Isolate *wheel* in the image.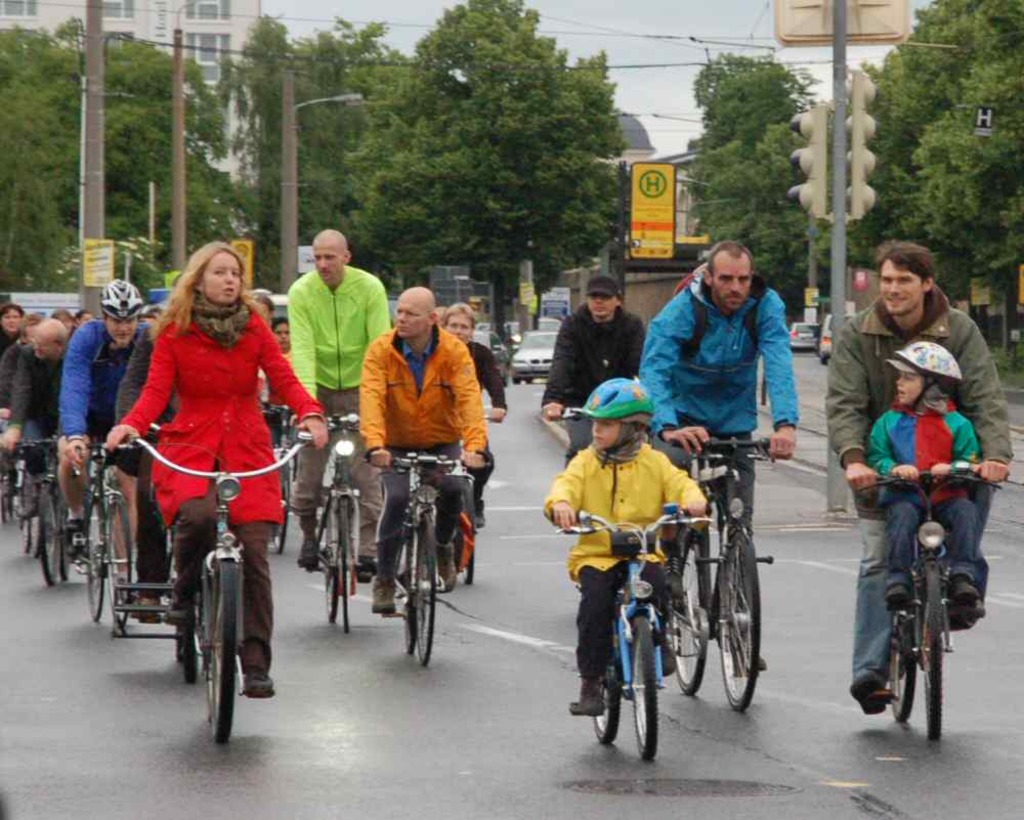
Isolated region: 630, 614, 656, 759.
